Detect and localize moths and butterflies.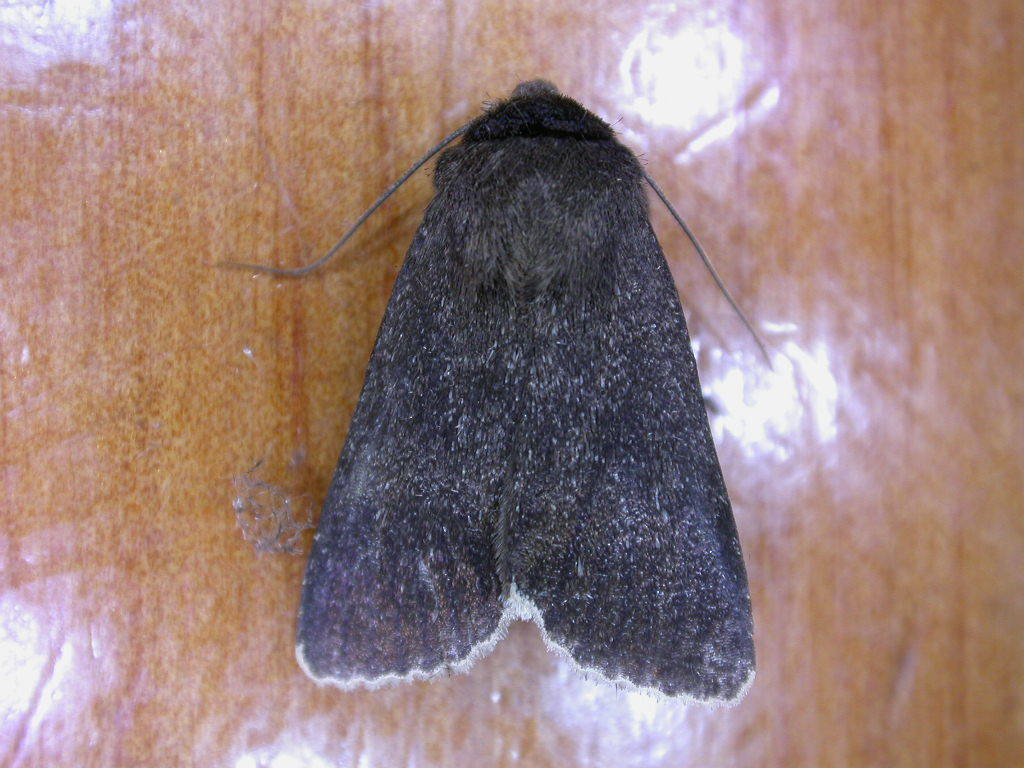
Localized at Rect(214, 78, 775, 710).
